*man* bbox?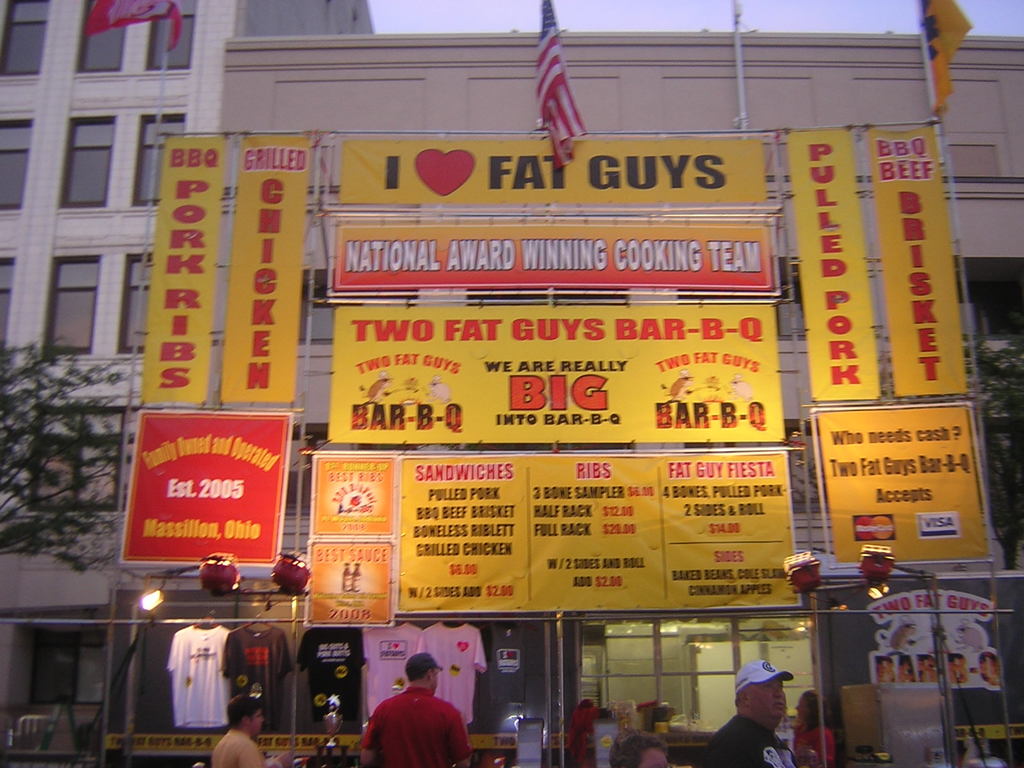
{"x1": 609, "y1": 730, "x2": 669, "y2": 767}
